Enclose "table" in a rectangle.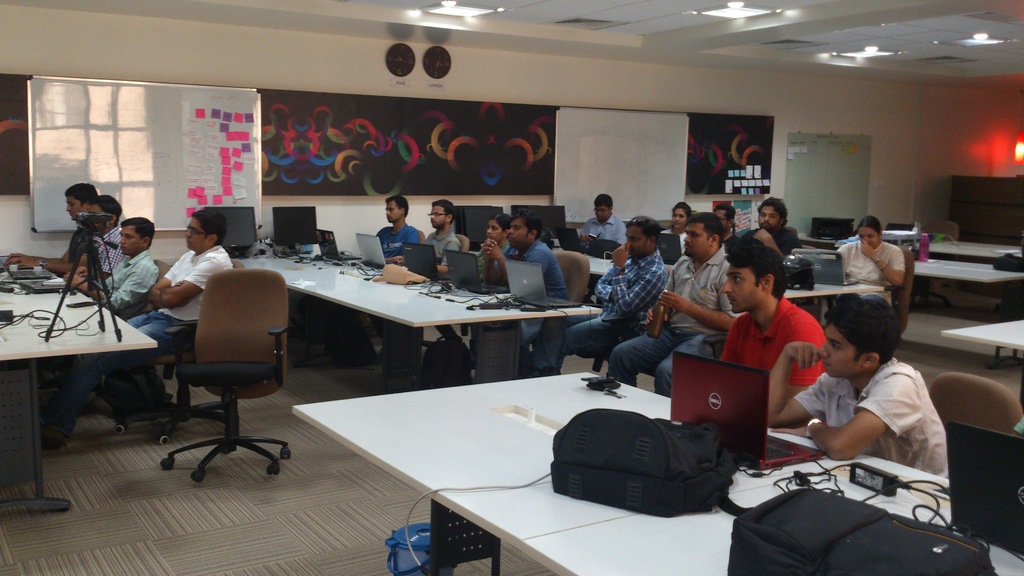
detection(198, 250, 609, 407).
